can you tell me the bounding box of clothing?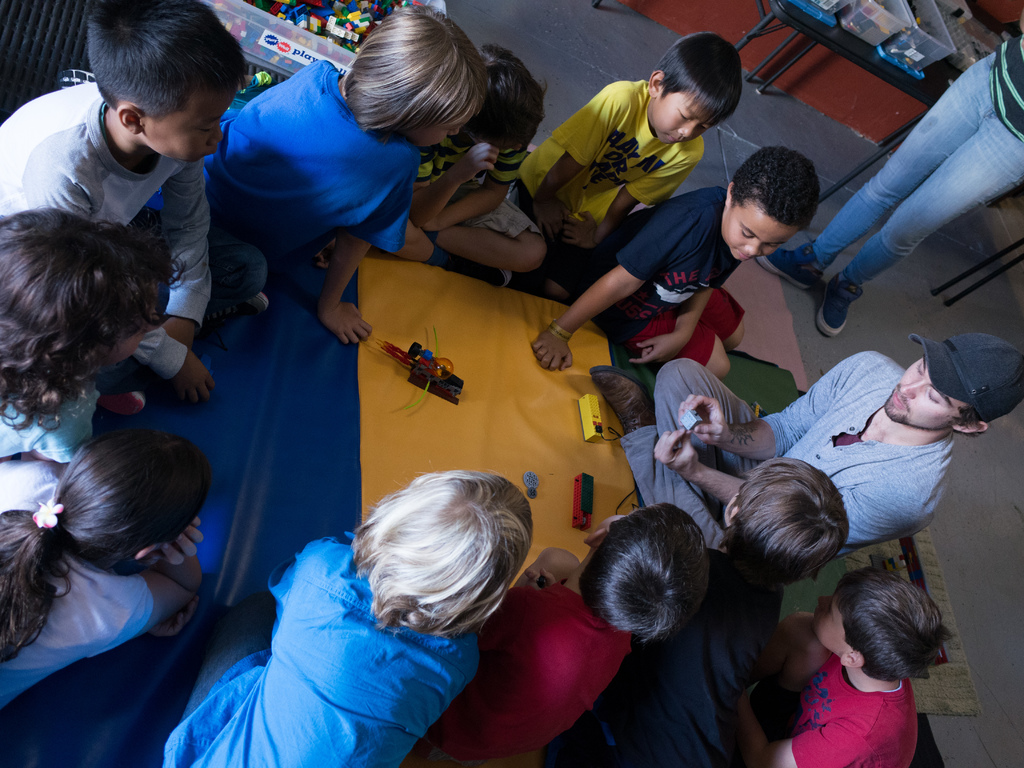
bbox=[168, 524, 500, 756].
